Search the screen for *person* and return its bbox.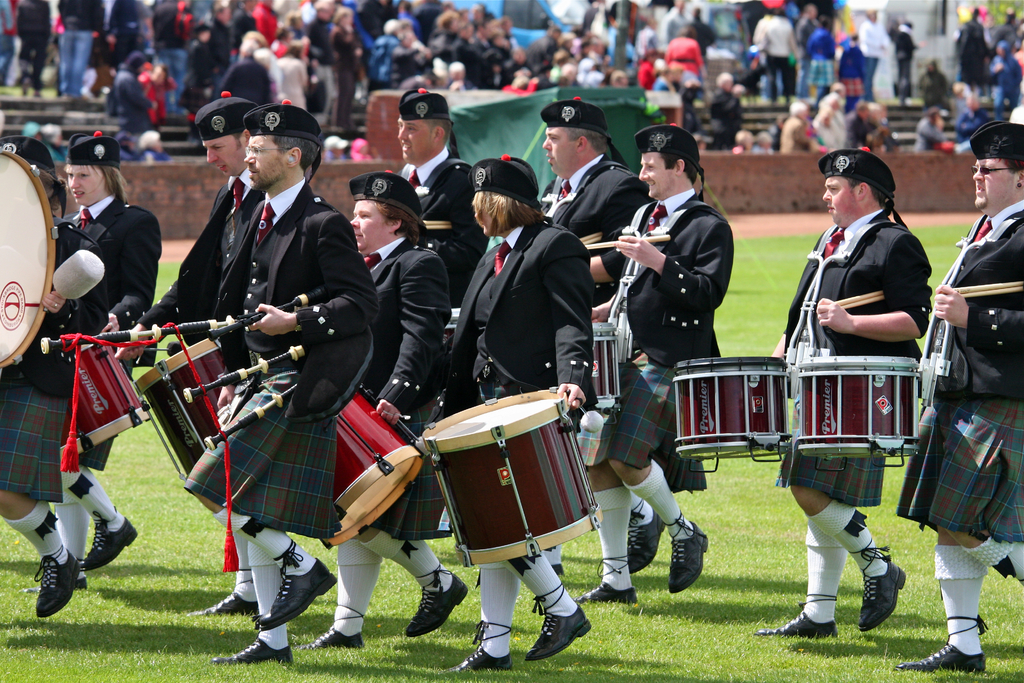
Found: box(577, 37, 605, 88).
